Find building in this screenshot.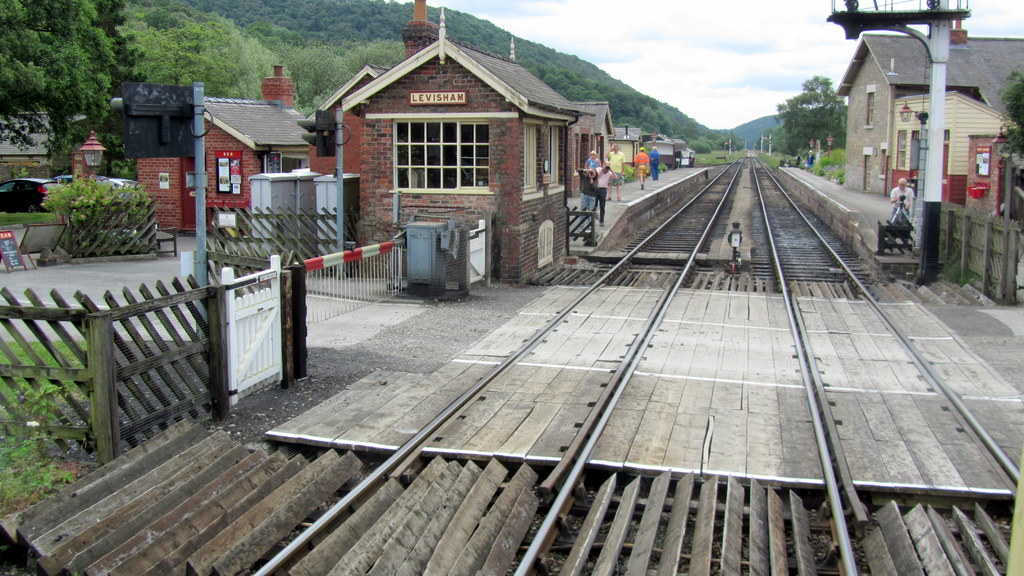
The bounding box for building is l=841, t=43, r=1023, b=232.
